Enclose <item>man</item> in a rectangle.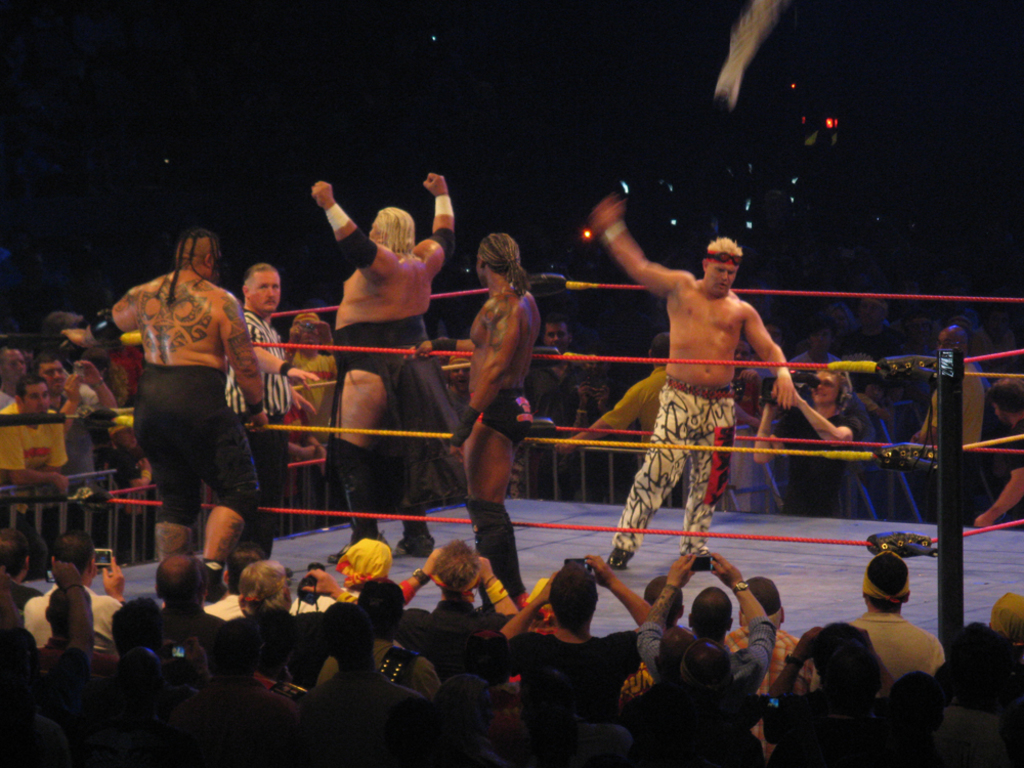
[x1=226, y1=260, x2=321, y2=585].
